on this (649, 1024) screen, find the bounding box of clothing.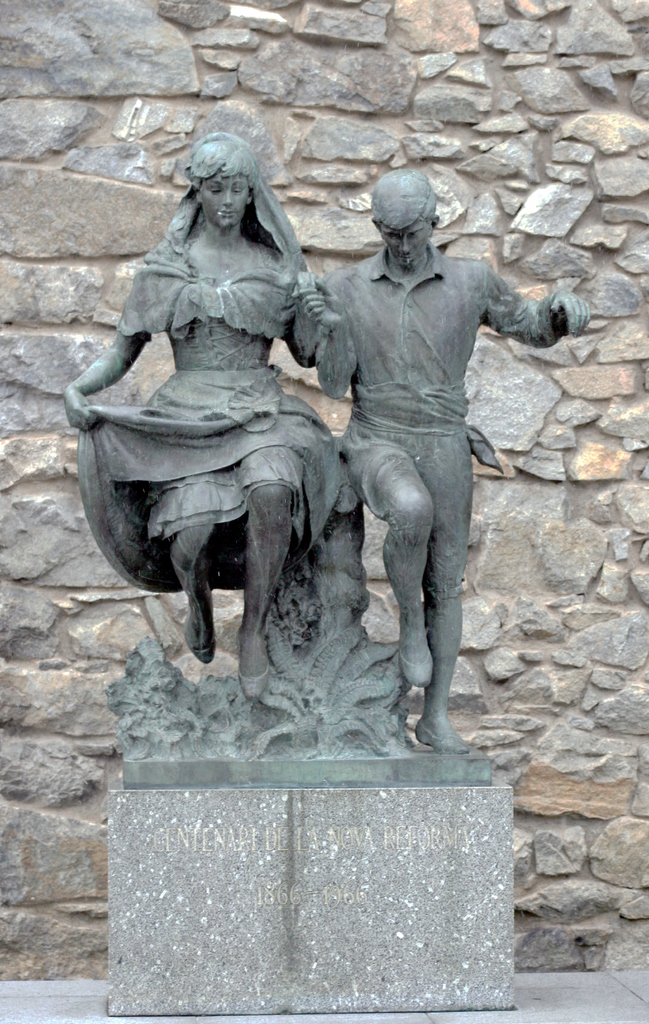
Bounding box: (x1=311, y1=257, x2=554, y2=659).
